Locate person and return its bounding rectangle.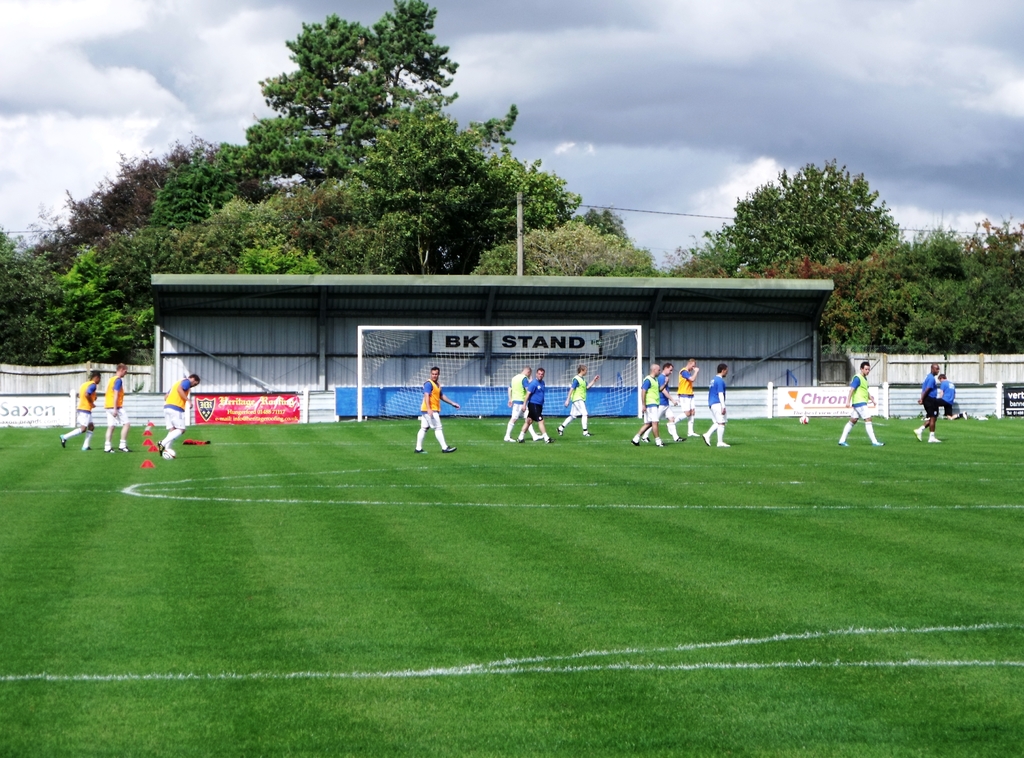
{"x1": 104, "y1": 361, "x2": 128, "y2": 459}.
